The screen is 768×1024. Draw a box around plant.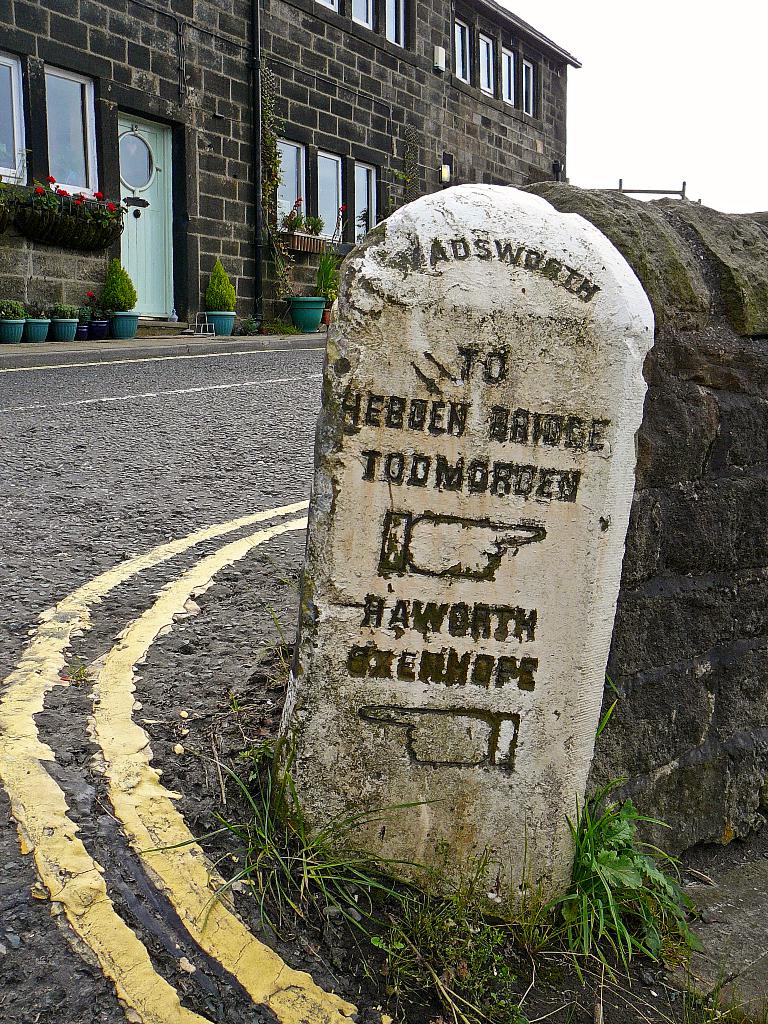
locate(205, 261, 238, 312).
